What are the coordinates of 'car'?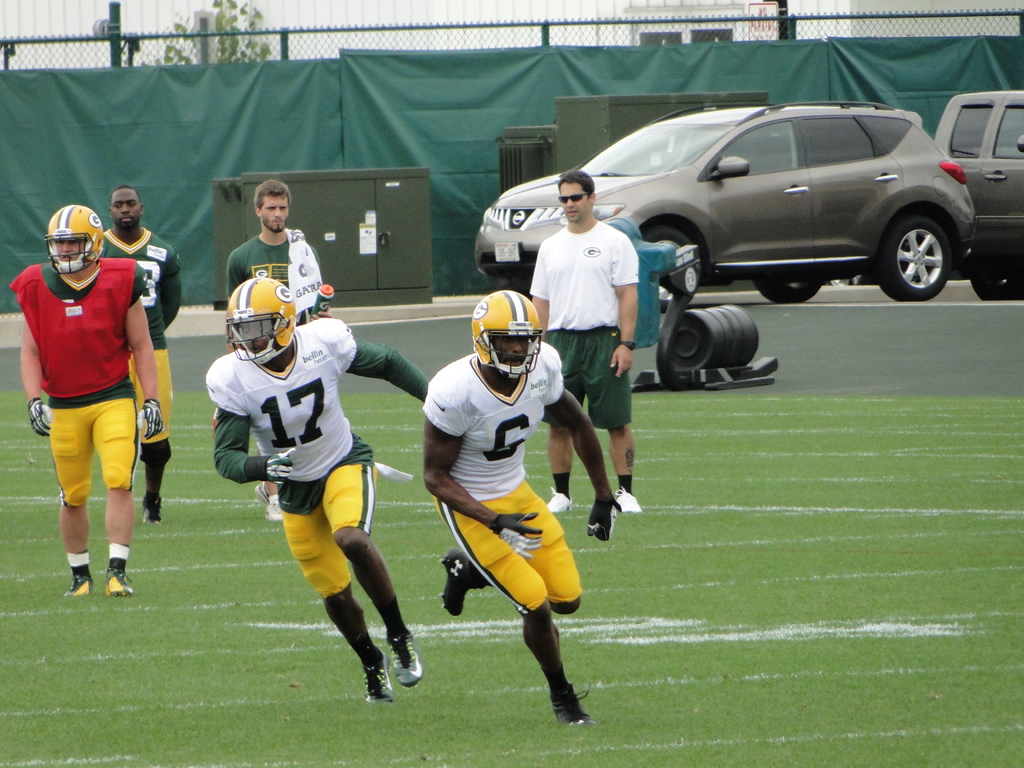
left=472, top=99, right=977, bottom=307.
